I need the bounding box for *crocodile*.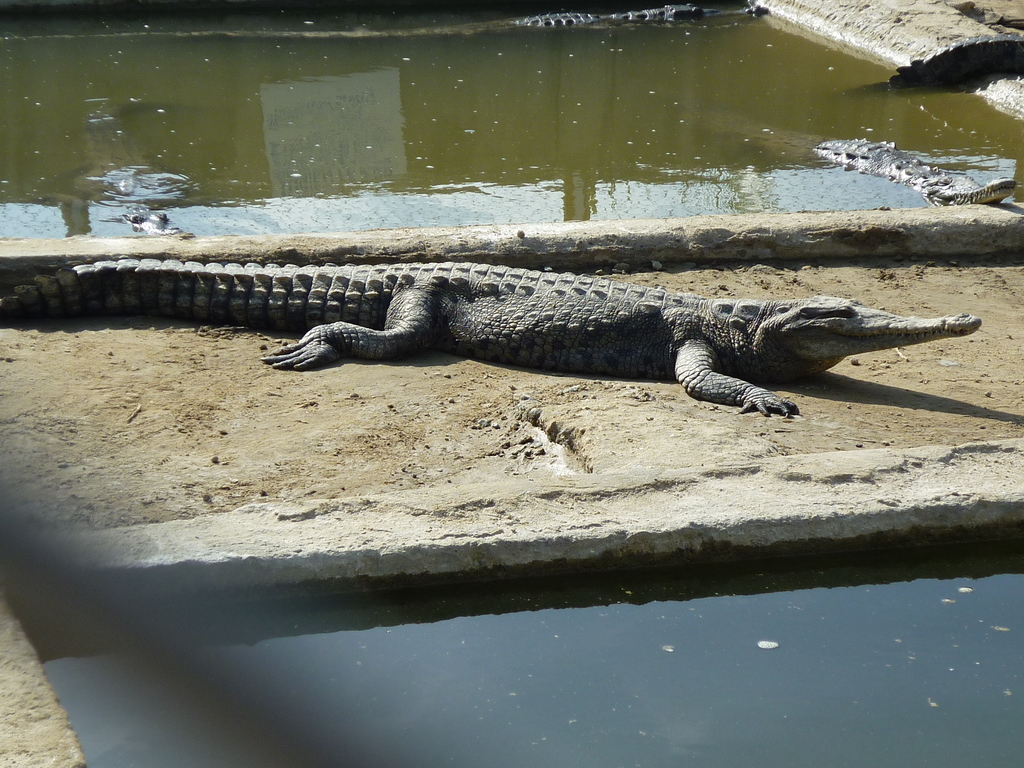
Here it is: select_region(72, 99, 202, 233).
